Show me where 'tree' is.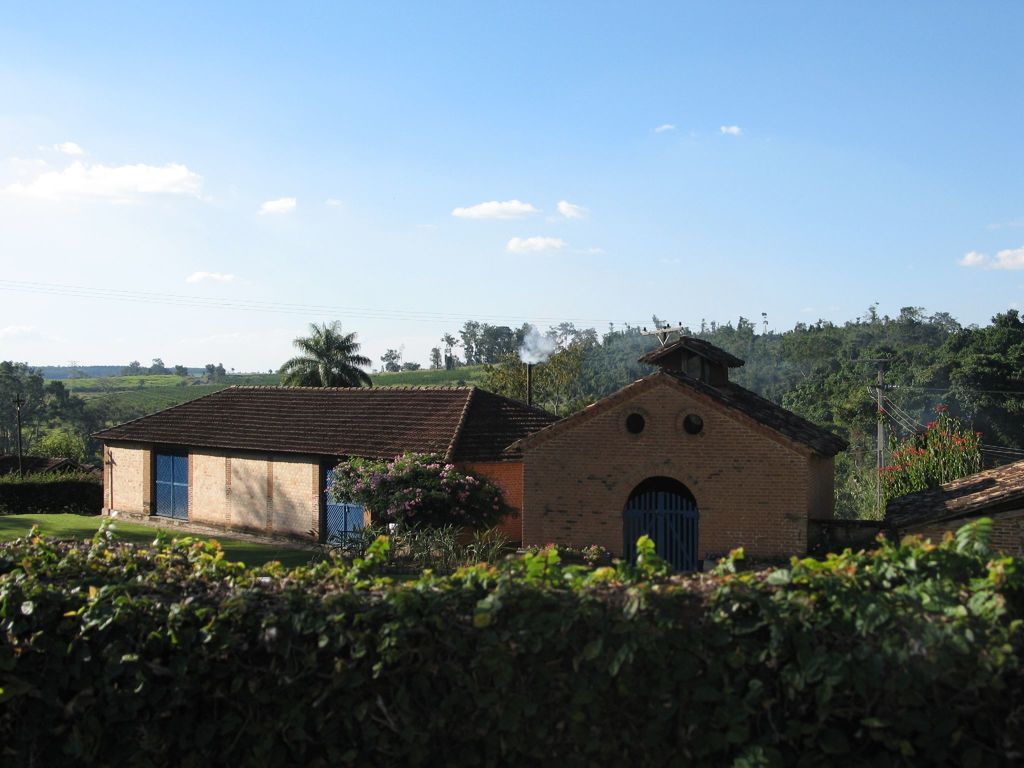
'tree' is at l=335, t=450, r=527, b=544.
